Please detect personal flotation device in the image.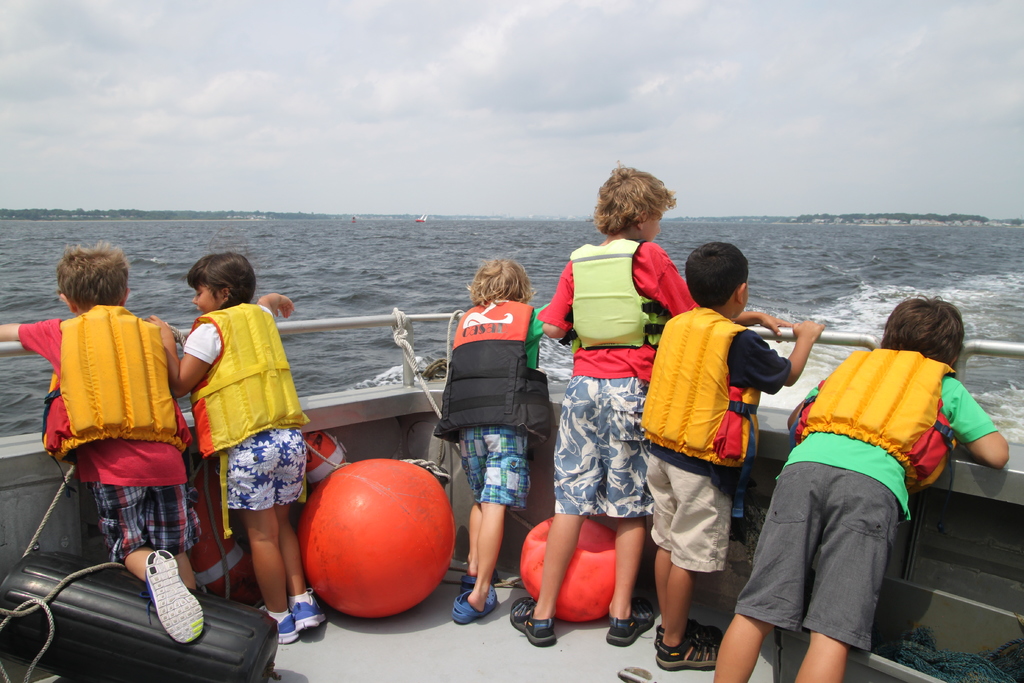
bbox=[637, 303, 764, 461].
